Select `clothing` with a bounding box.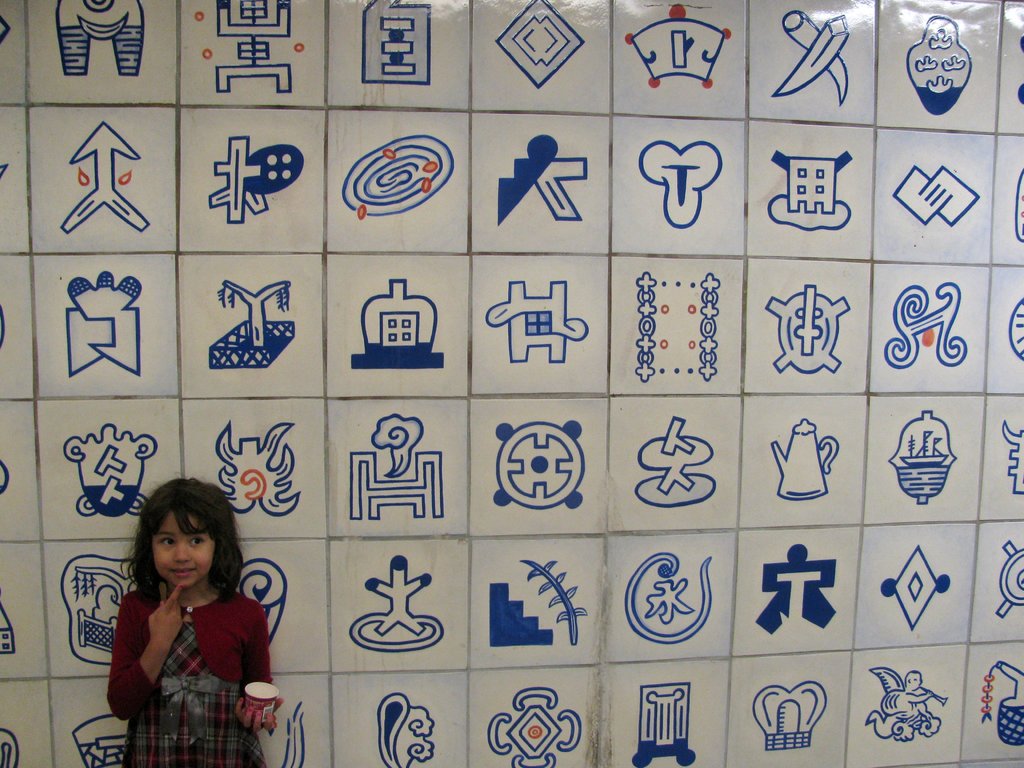
{"x1": 99, "y1": 559, "x2": 270, "y2": 735}.
